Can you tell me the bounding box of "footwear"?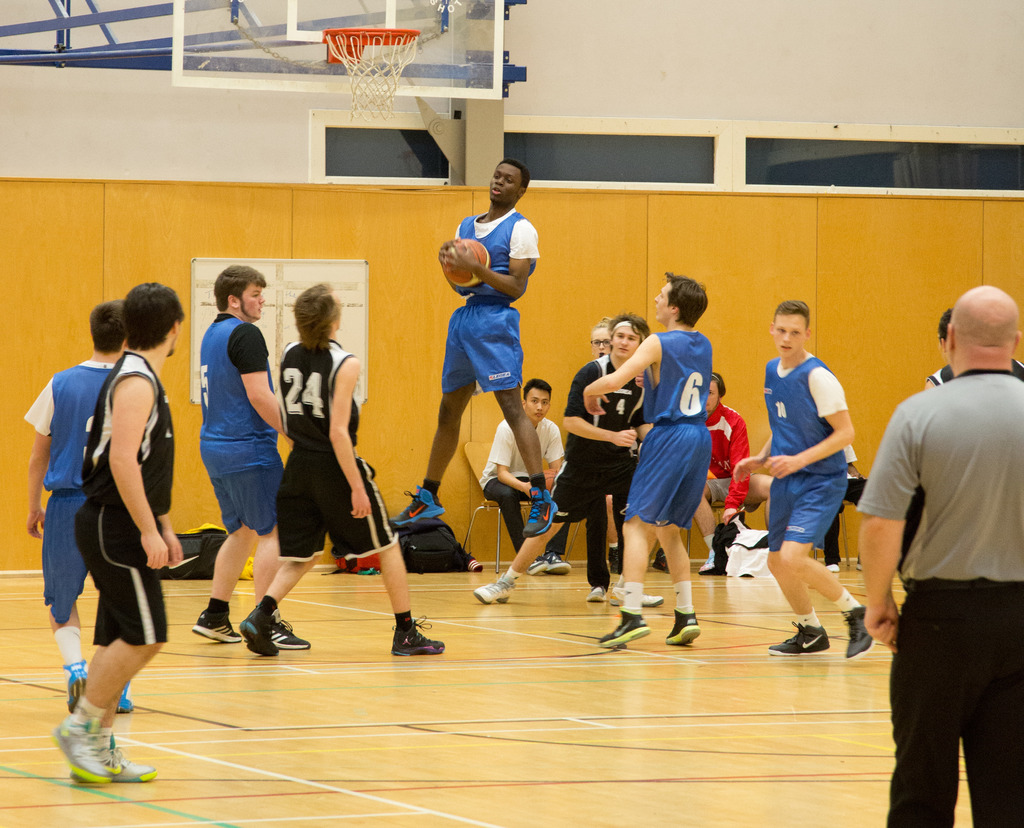
(x1=472, y1=571, x2=516, y2=607).
